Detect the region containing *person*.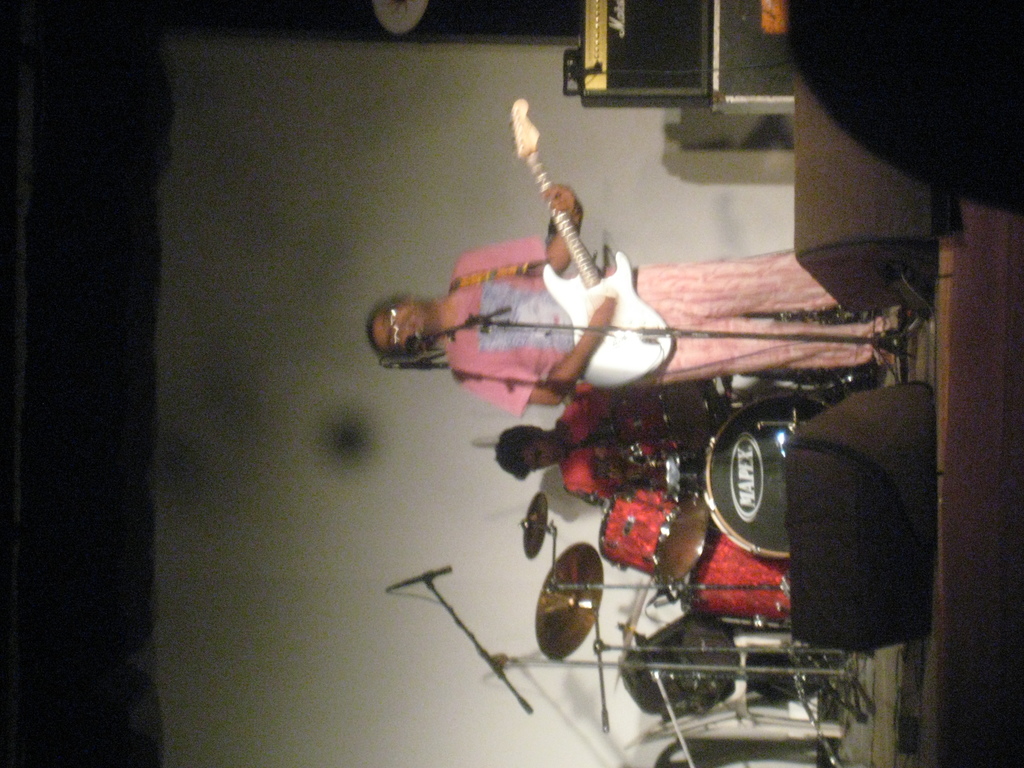
bbox(362, 177, 922, 405).
